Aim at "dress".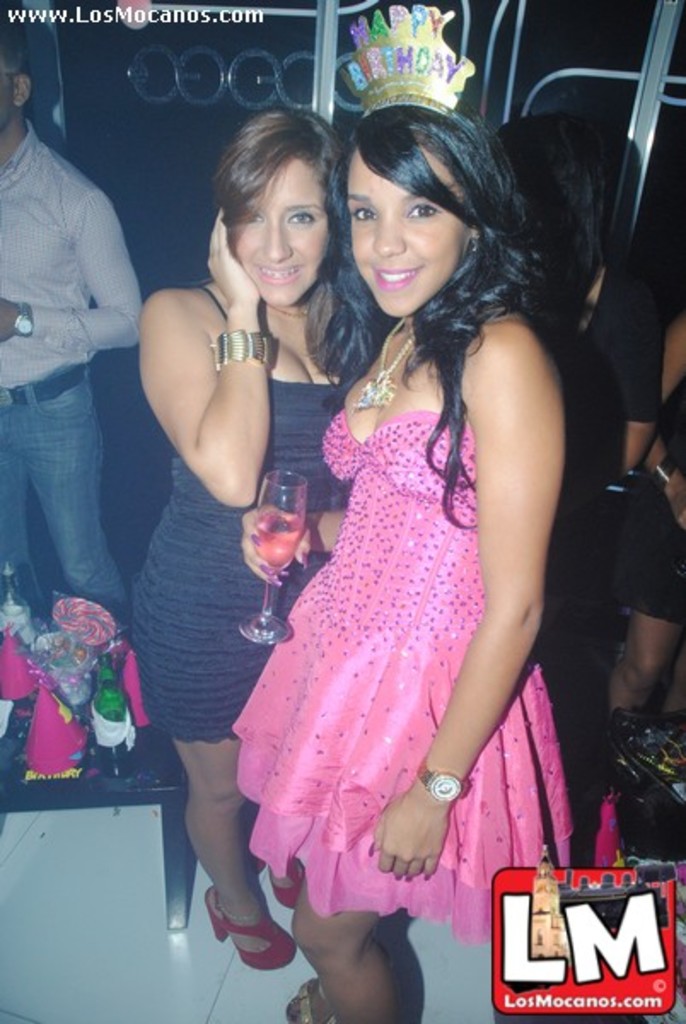
Aimed at pyautogui.locateOnScreen(225, 413, 573, 947).
